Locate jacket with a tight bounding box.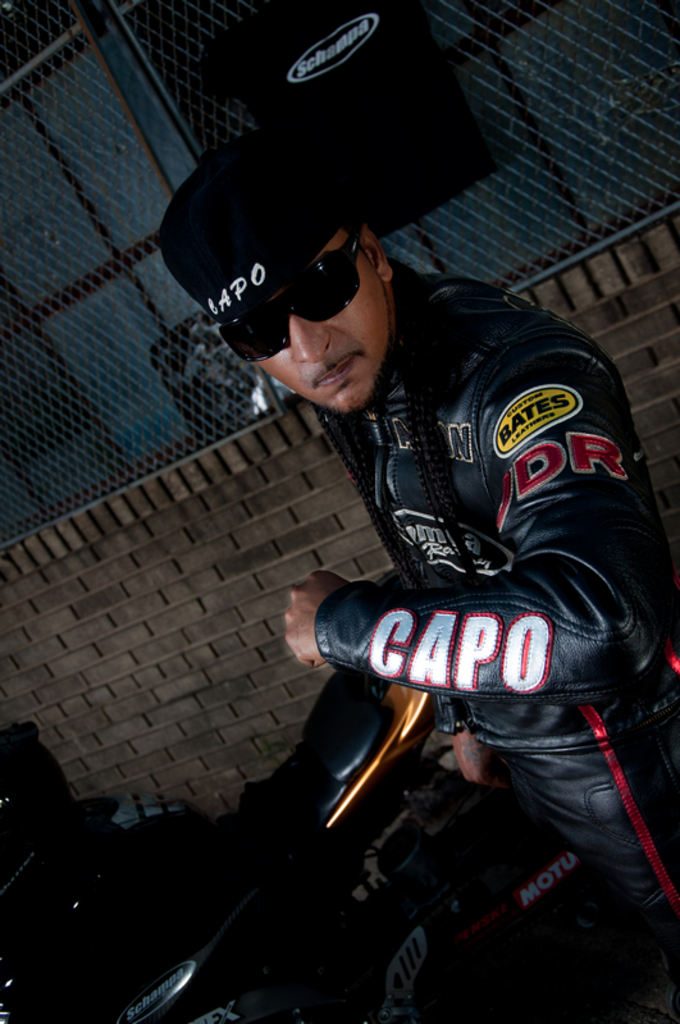
177/179/648/983.
